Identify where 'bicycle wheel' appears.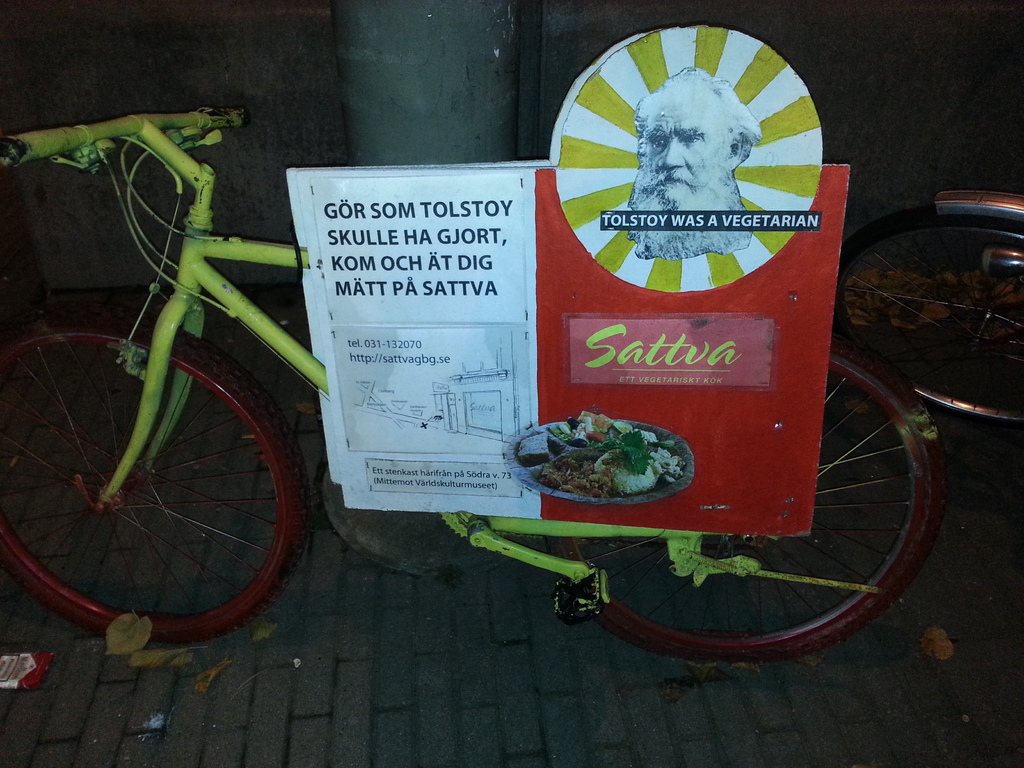
Appears at pyautogui.locateOnScreen(548, 337, 951, 668).
